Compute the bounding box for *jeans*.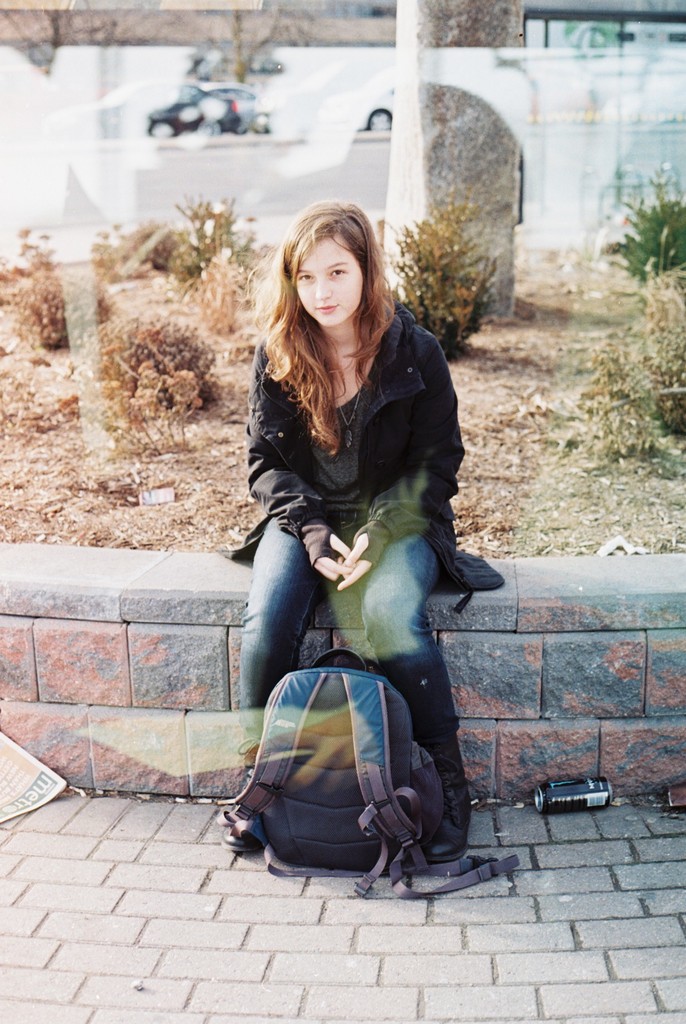
(x1=228, y1=518, x2=405, y2=689).
